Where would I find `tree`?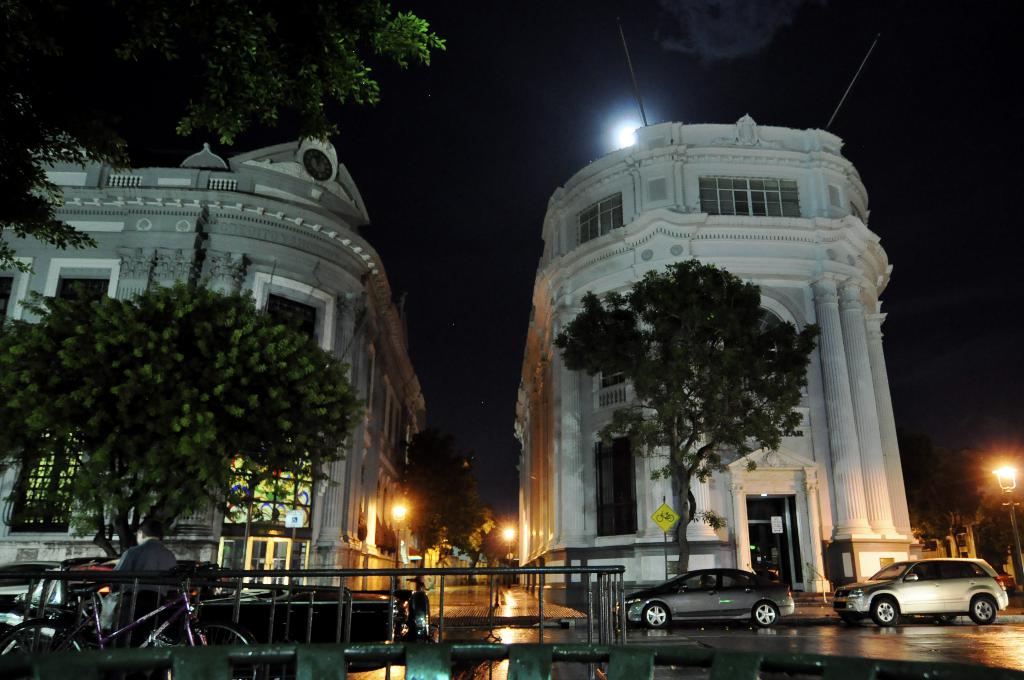
At (0, 283, 368, 559).
